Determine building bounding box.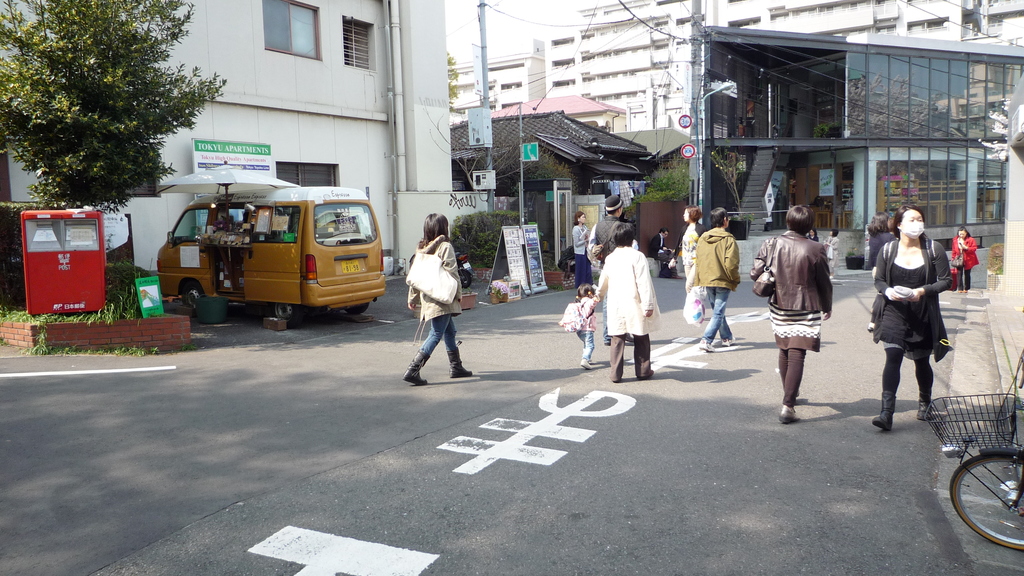
Determined: 452:116:646:259.
